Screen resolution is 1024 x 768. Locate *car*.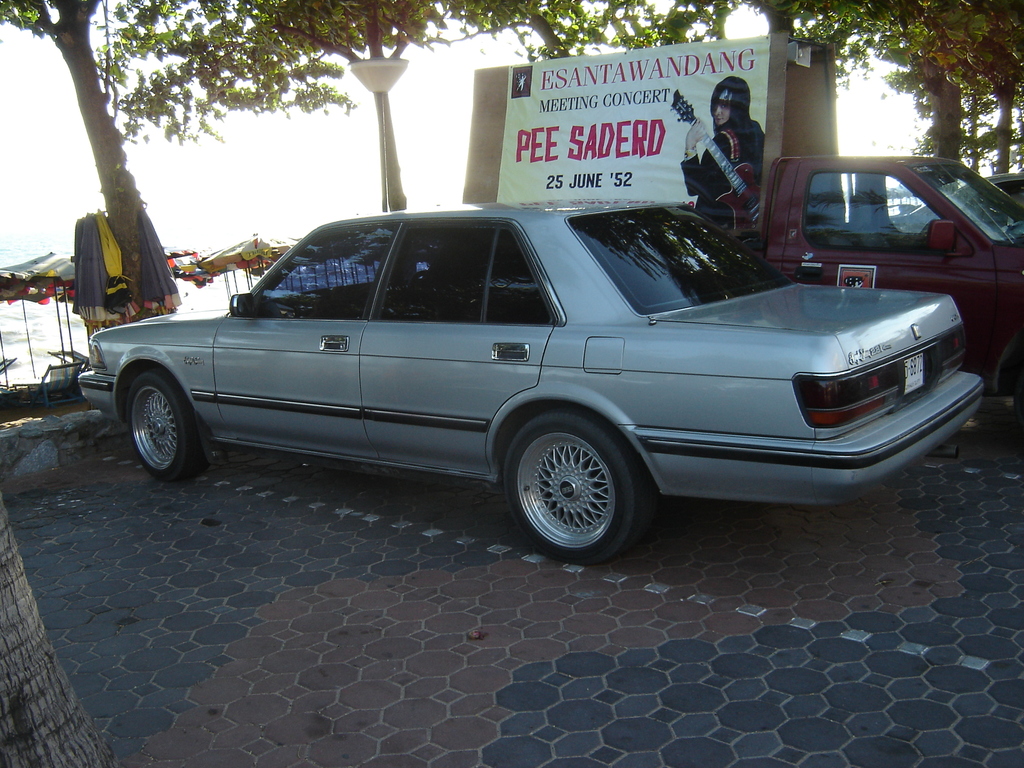
l=893, t=173, r=1023, b=241.
